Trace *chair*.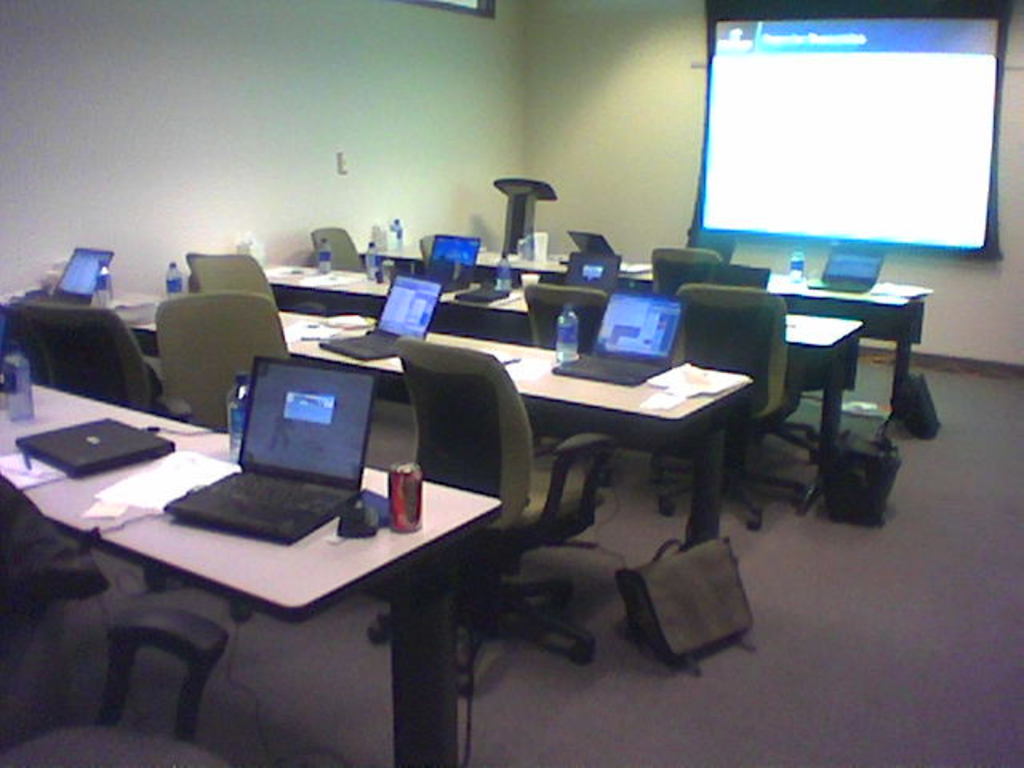
Traced to (x1=16, y1=291, x2=170, y2=554).
